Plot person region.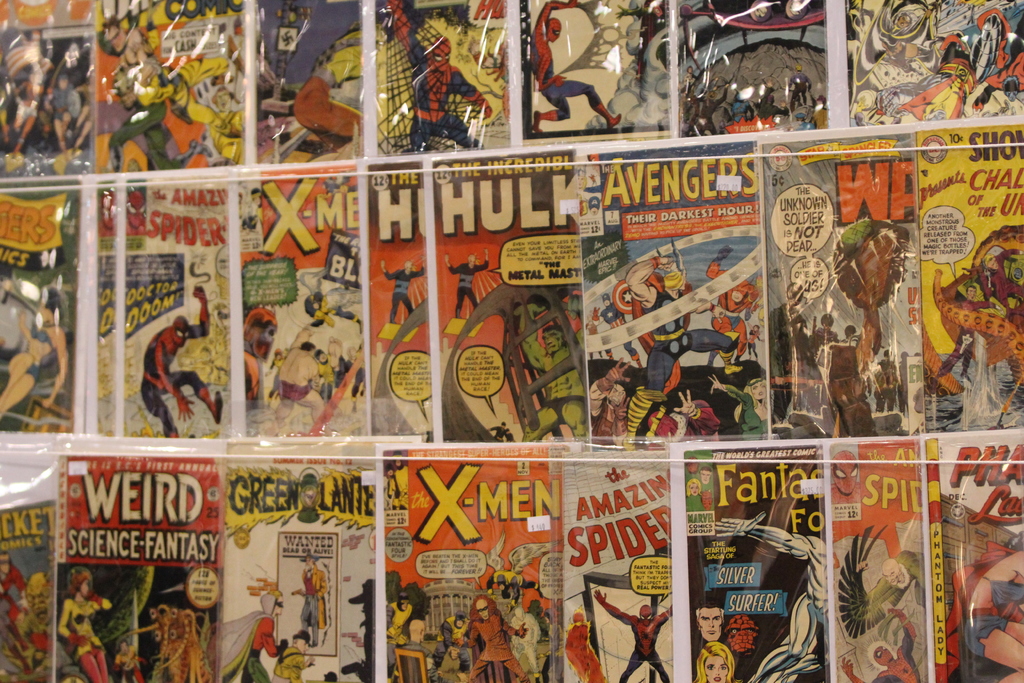
Plotted at (x1=786, y1=65, x2=811, y2=108).
